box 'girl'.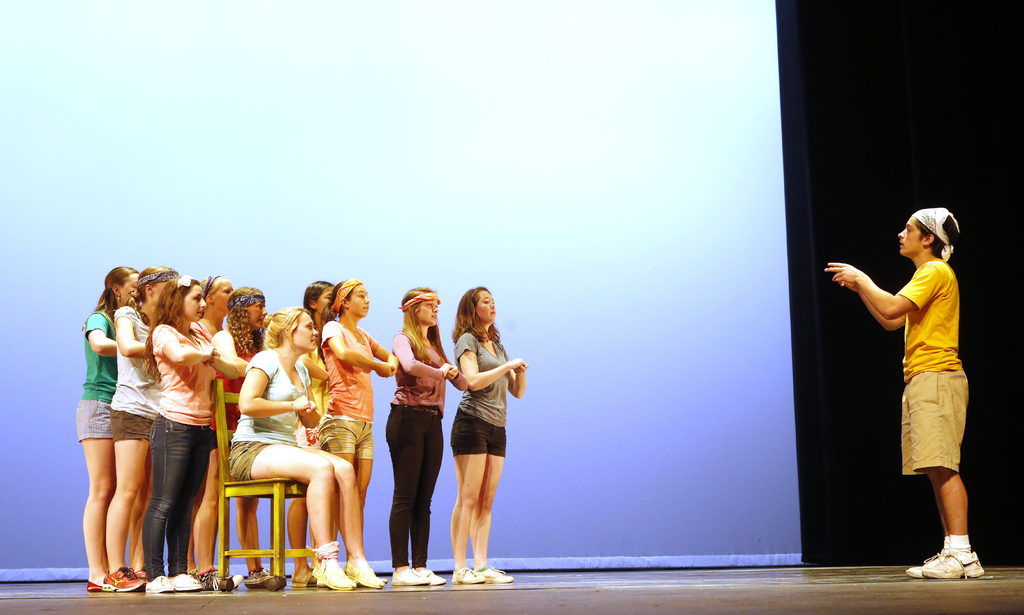
detection(73, 265, 140, 590).
